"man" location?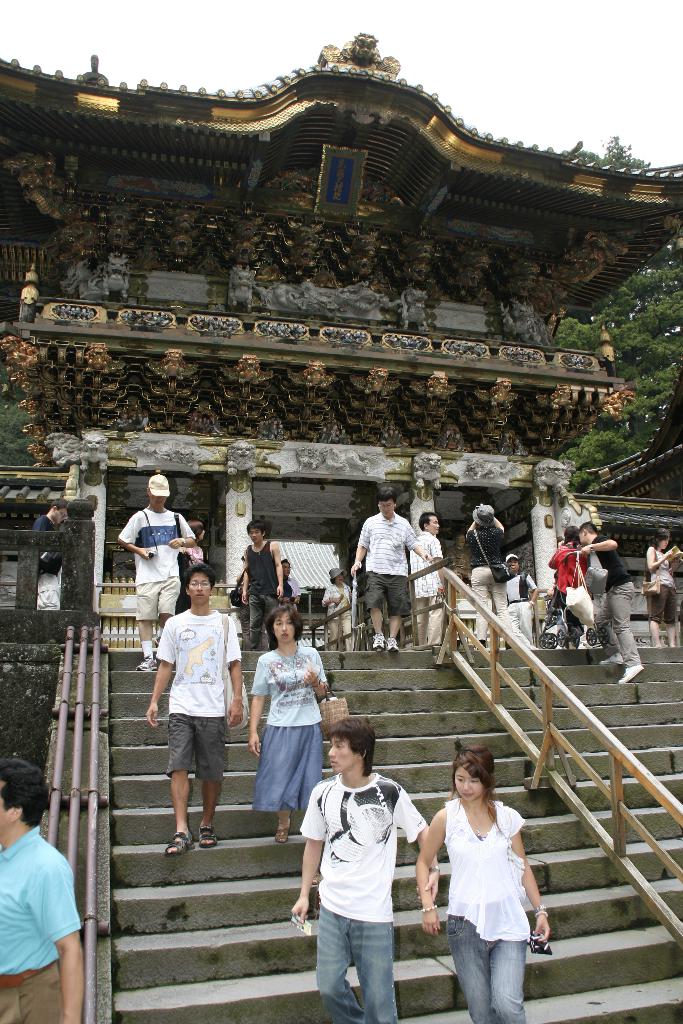
locate(147, 567, 253, 861)
